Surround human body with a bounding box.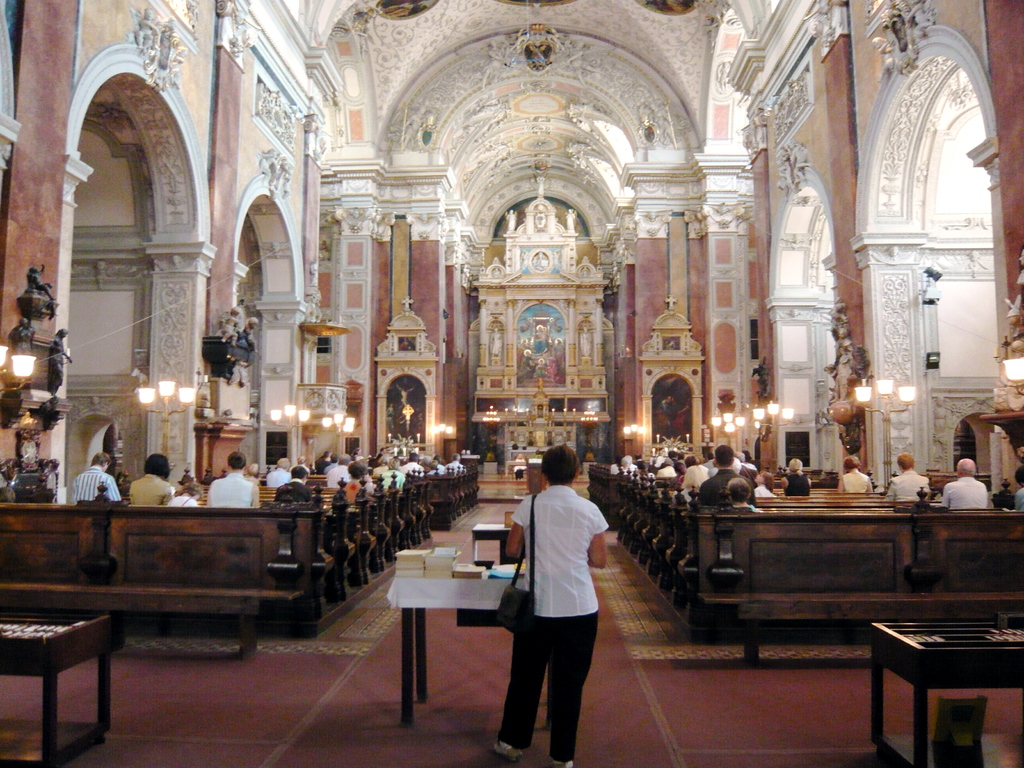
[276,465,310,504].
